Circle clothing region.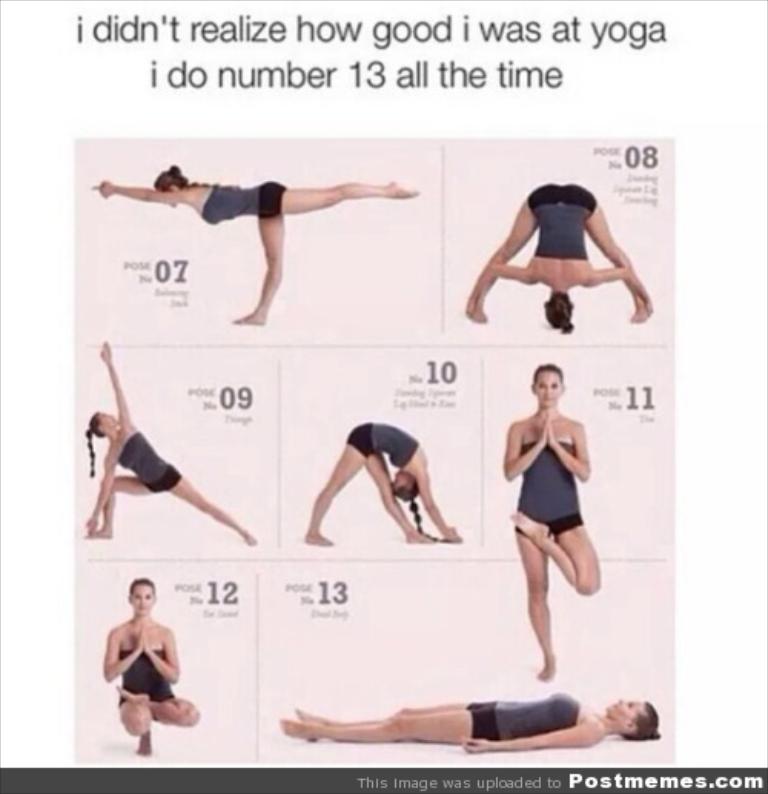
Region: left=346, top=416, right=421, bottom=468.
